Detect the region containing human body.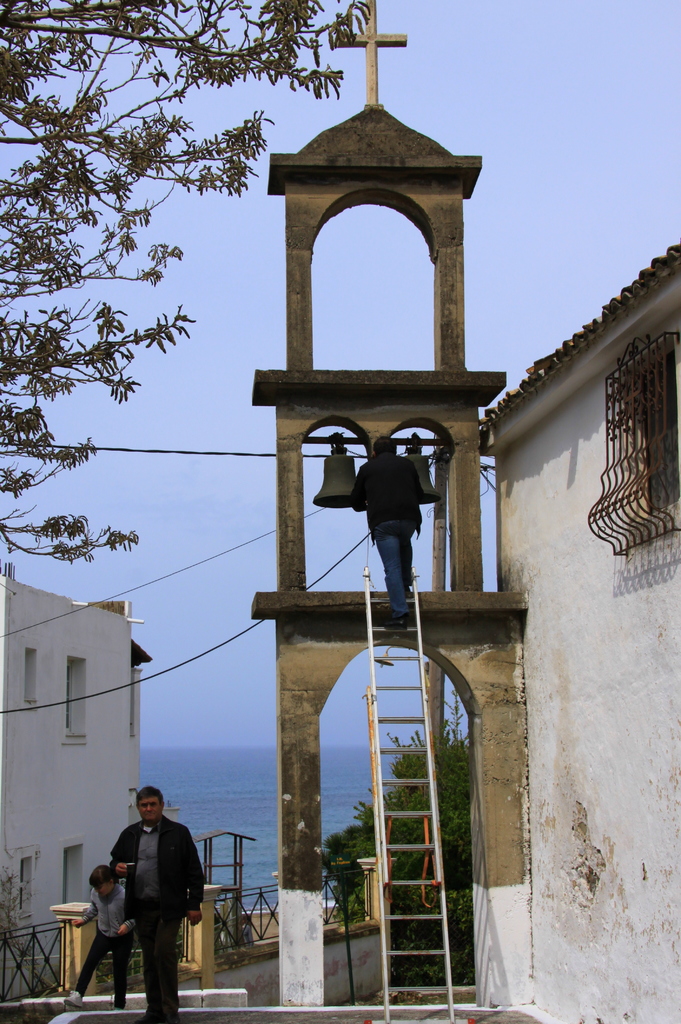
Rect(67, 870, 124, 998).
